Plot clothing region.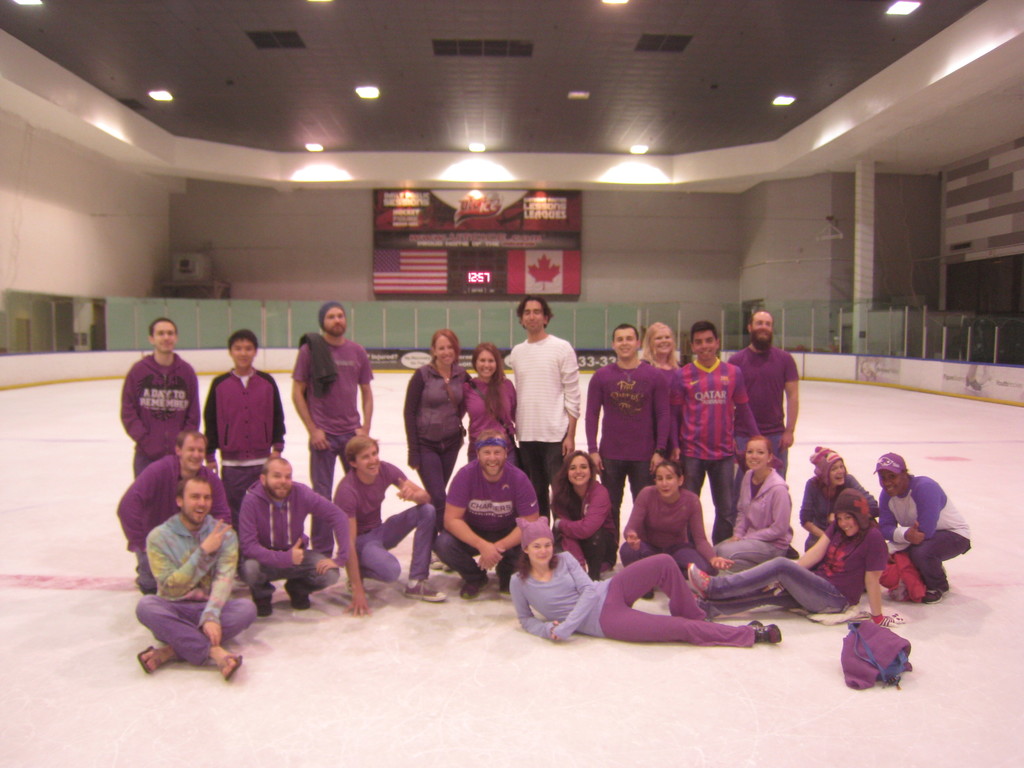
Plotted at (x1=792, y1=476, x2=877, y2=558).
